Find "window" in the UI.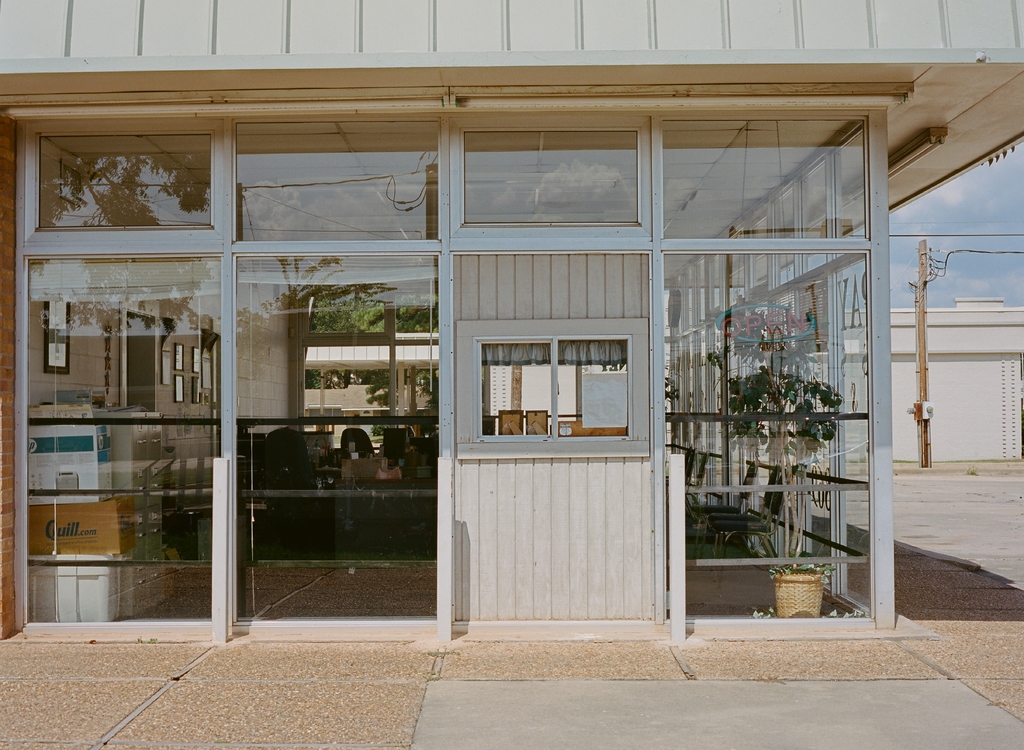
UI element at (452,127,633,234).
